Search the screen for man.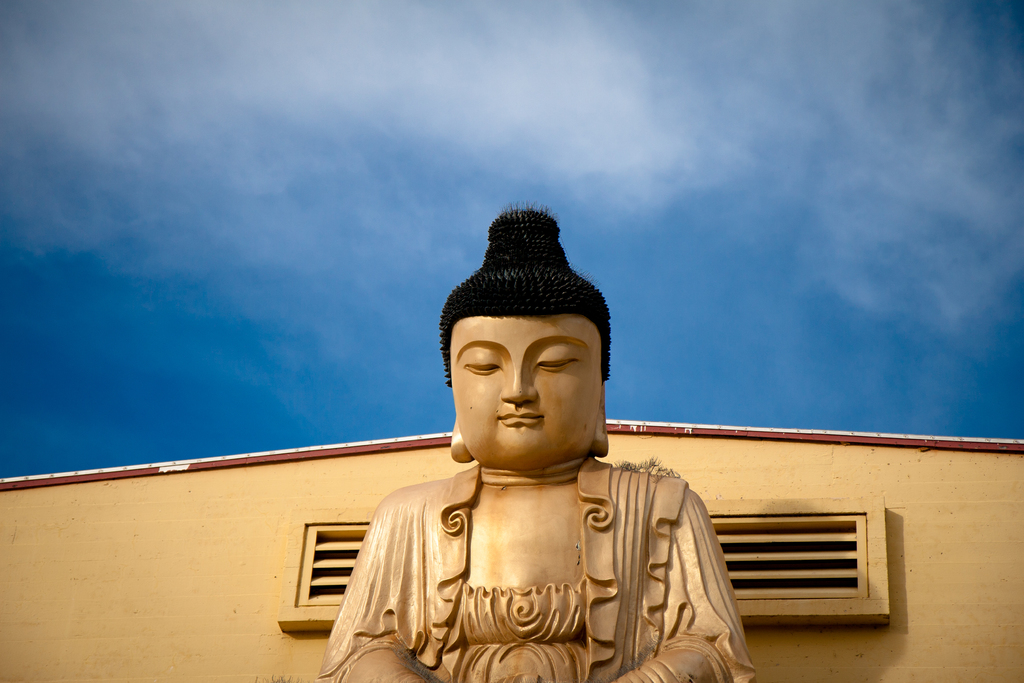
Found at BBox(307, 260, 826, 682).
